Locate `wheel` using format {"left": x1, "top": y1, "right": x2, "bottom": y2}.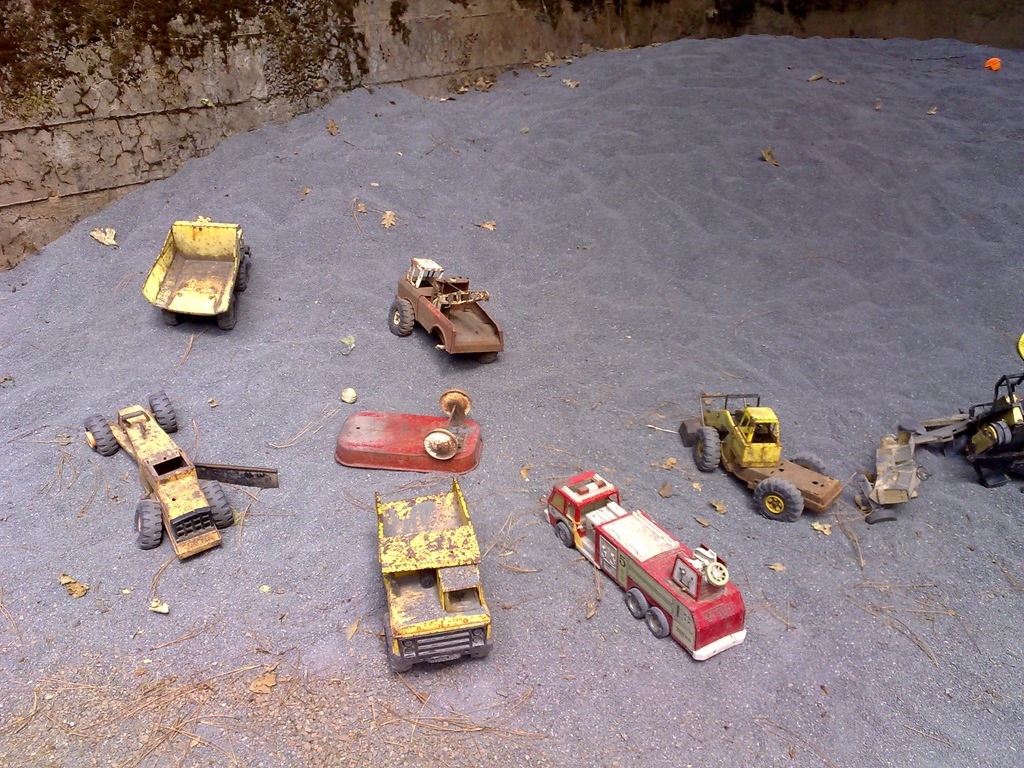
{"left": 437, "top": 390, "right": 473, "bottom": 417}.
